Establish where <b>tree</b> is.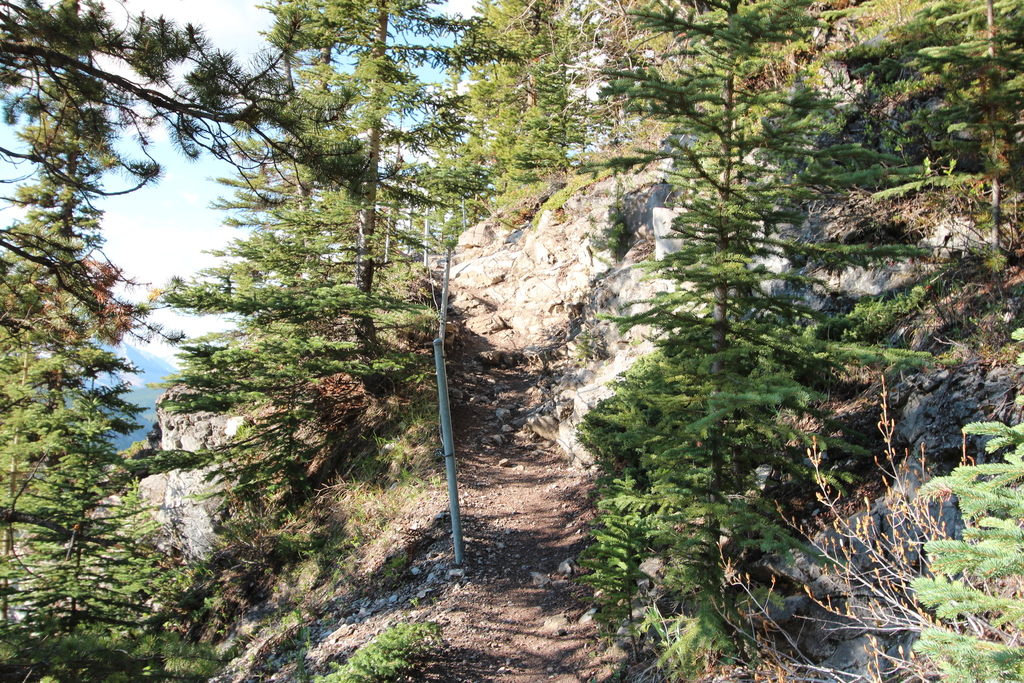
Established at rect(148, 74, 483, 564).
